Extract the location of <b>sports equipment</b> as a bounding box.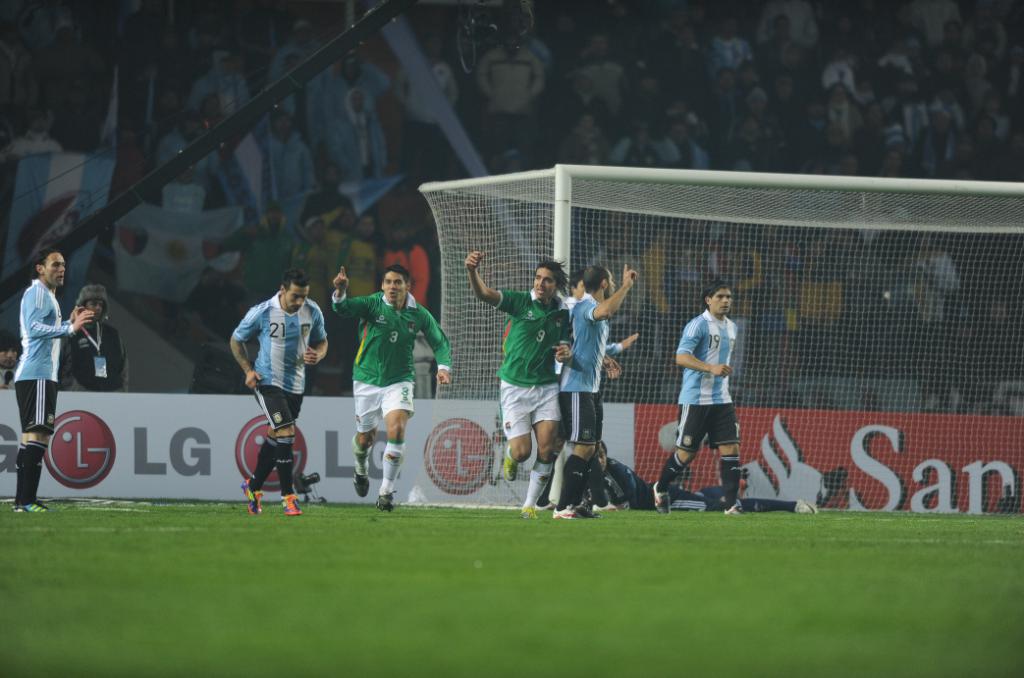
l=652, t=479, r=671, b=515.
